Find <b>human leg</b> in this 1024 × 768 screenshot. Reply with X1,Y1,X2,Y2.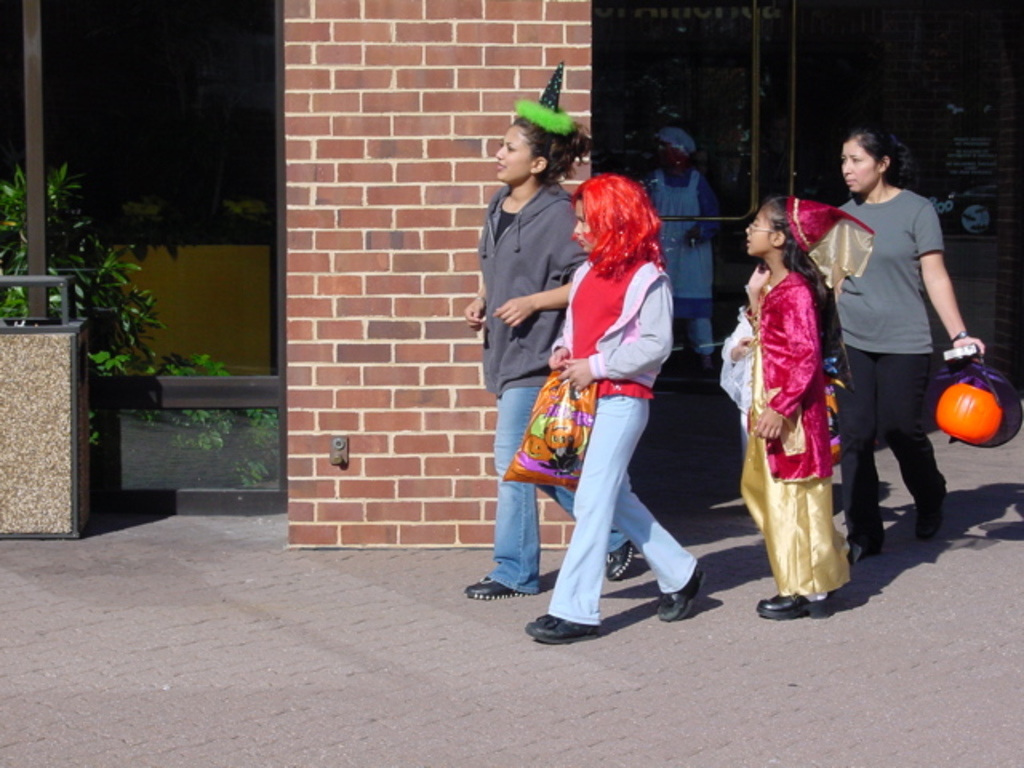
878,352,934,542.
